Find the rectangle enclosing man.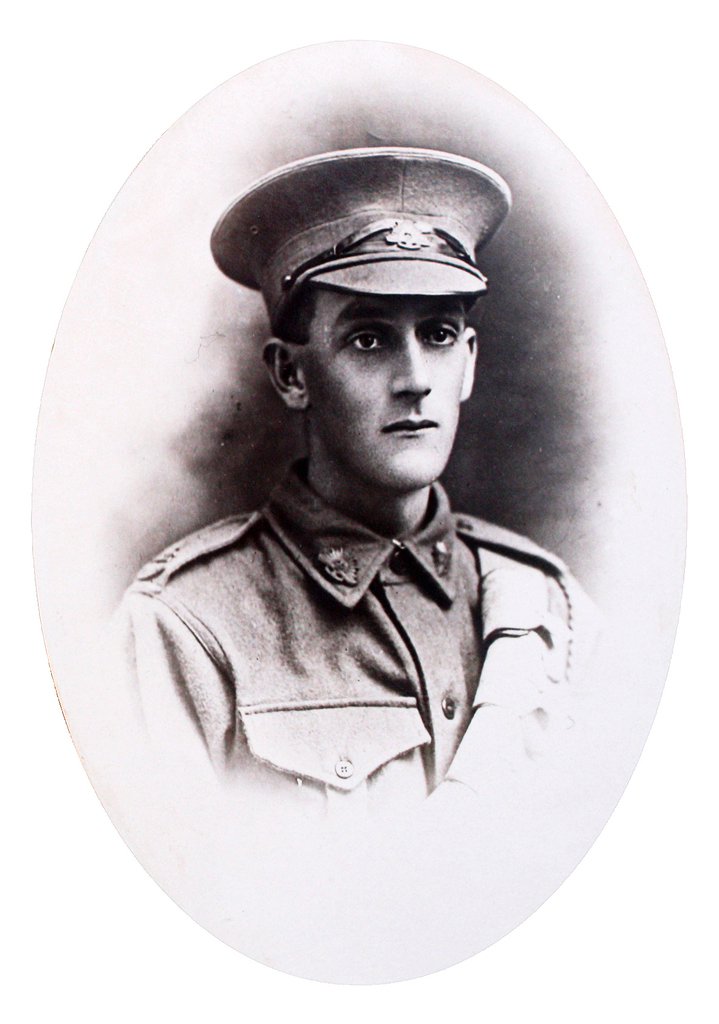
[left=62, top=95, right=650, bottom=942].
